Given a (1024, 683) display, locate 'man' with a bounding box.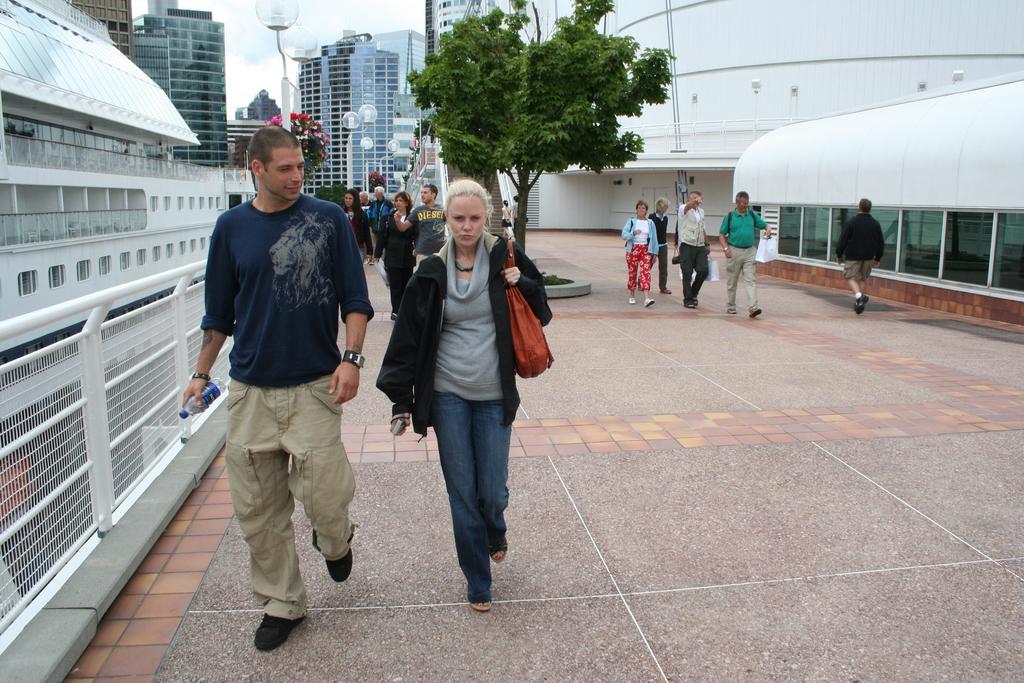
Located: detection(838, 197, 886, 312).
